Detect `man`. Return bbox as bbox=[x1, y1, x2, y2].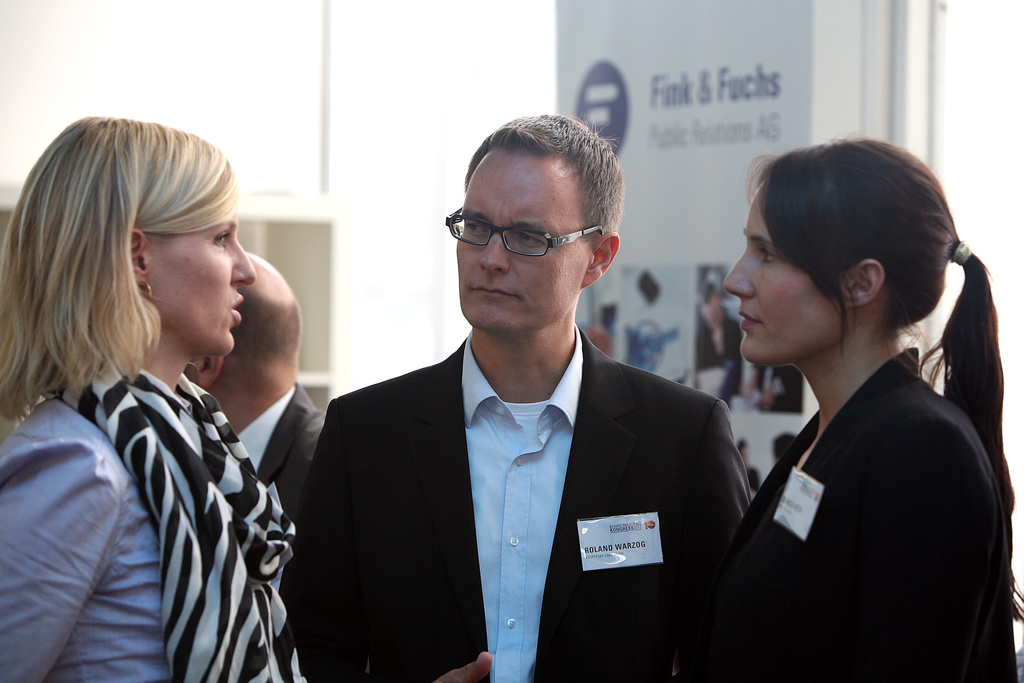
bbox=[282, 101, 765, 682].
